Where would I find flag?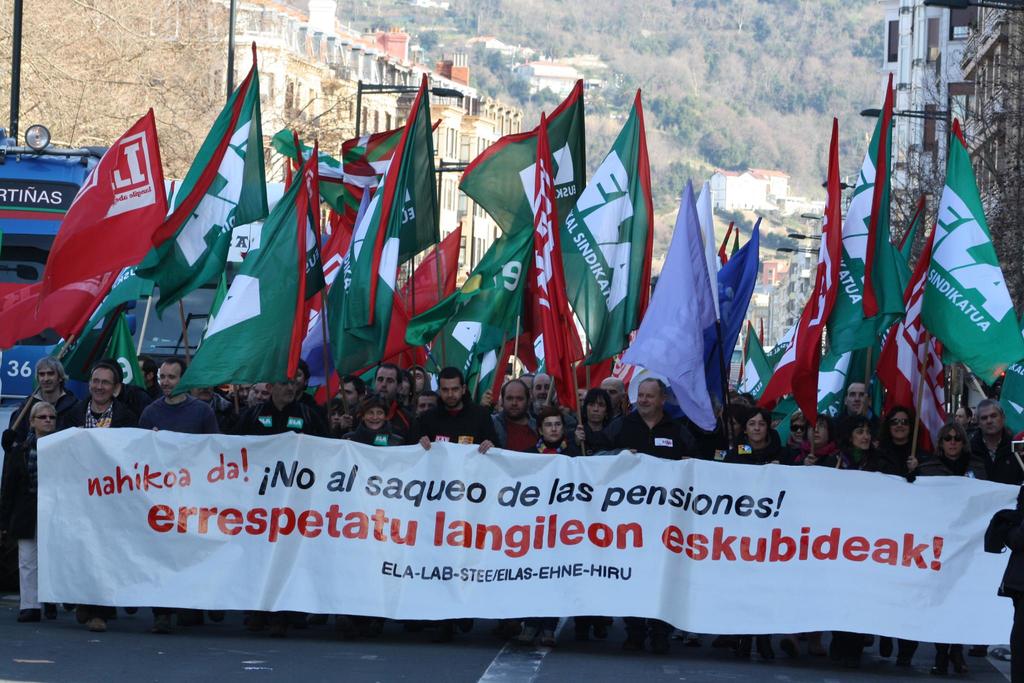
At bbox=(553, 83, 646, 385).
